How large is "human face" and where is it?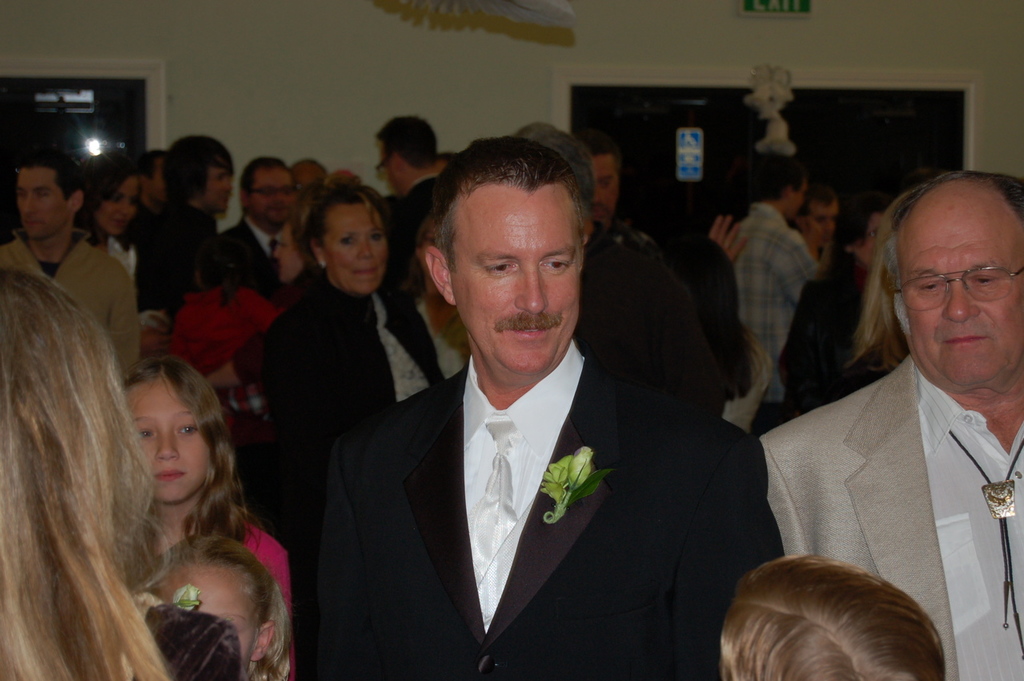
Bounding box: (802, 197, 837, 236).
